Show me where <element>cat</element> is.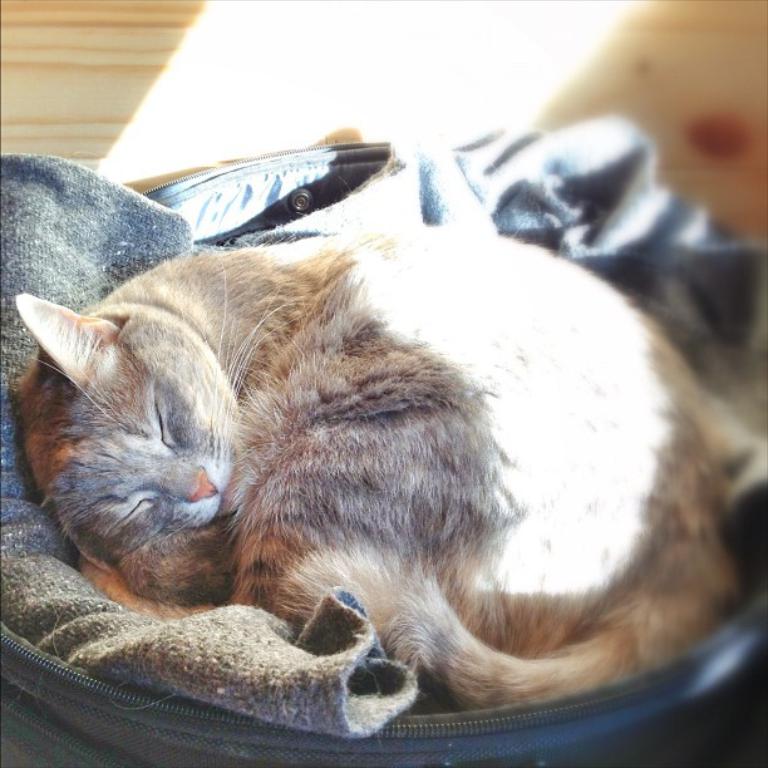
<element>cat</element> is at bbox=[10, 220, 742, 719].
